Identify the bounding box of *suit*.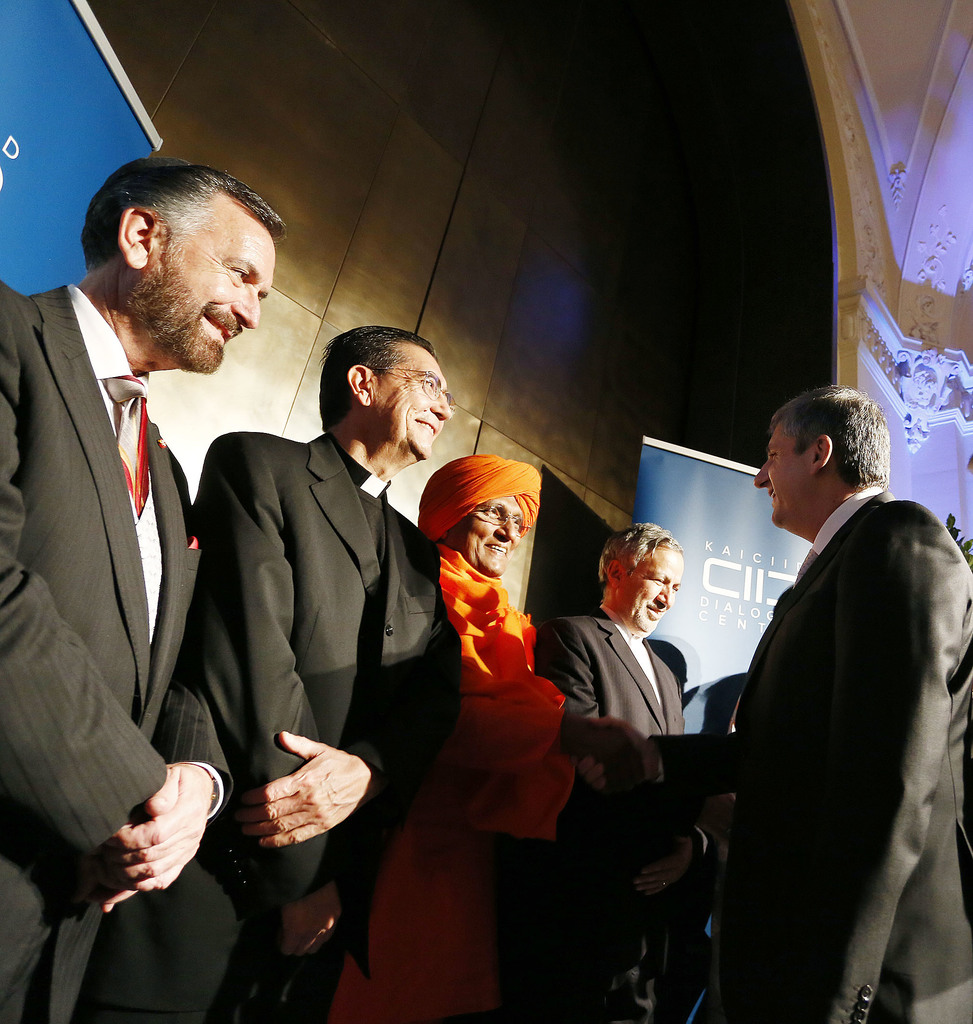
pyautogui.locateOnScreen(186, 433, 460, 1019).
